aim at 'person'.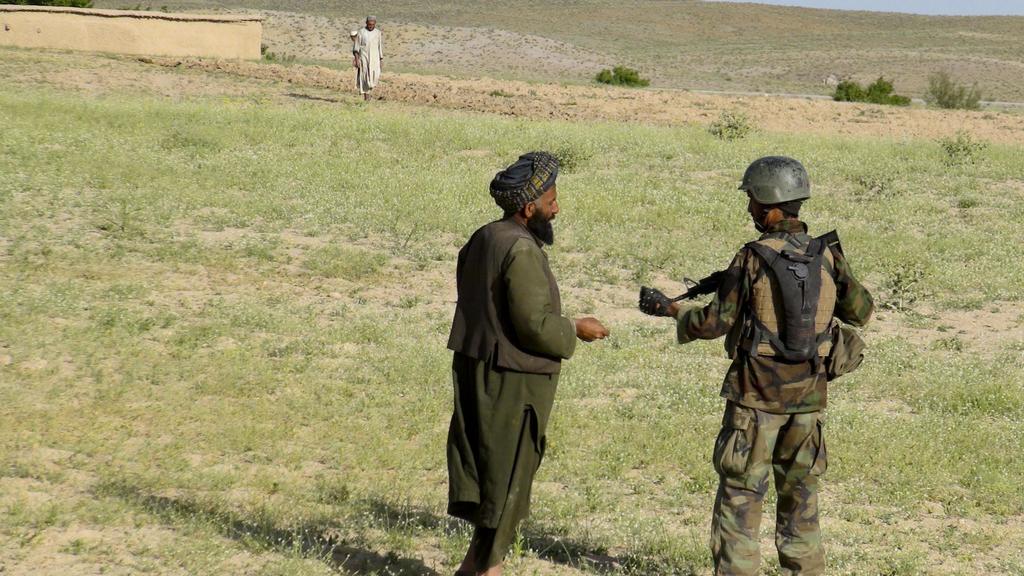
Aimed at bbox=[444, 154, 613, 575].
